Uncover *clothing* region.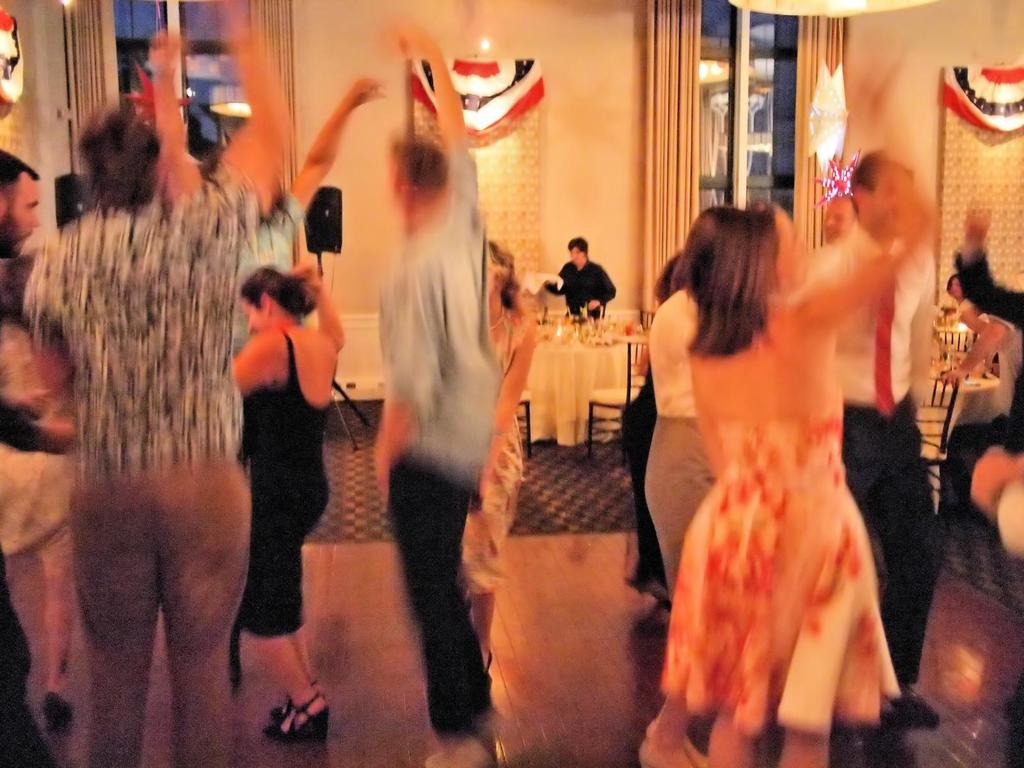
Uncovered: bbox(22, 186, 243, 767).
